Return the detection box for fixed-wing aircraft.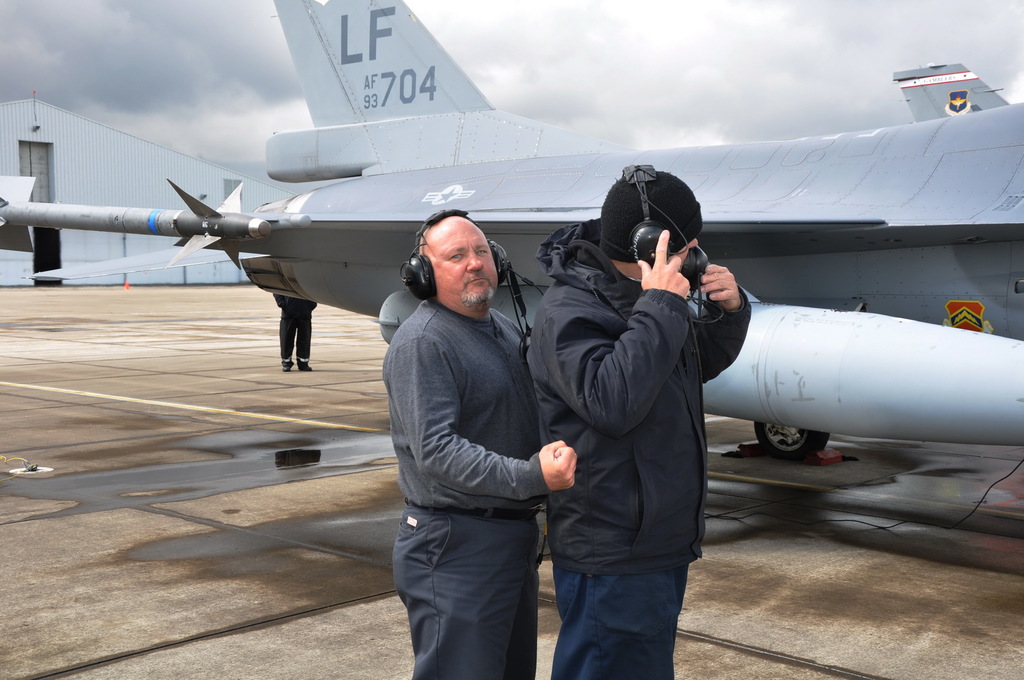
left=0, top=0, right=1023, bottom=458.
